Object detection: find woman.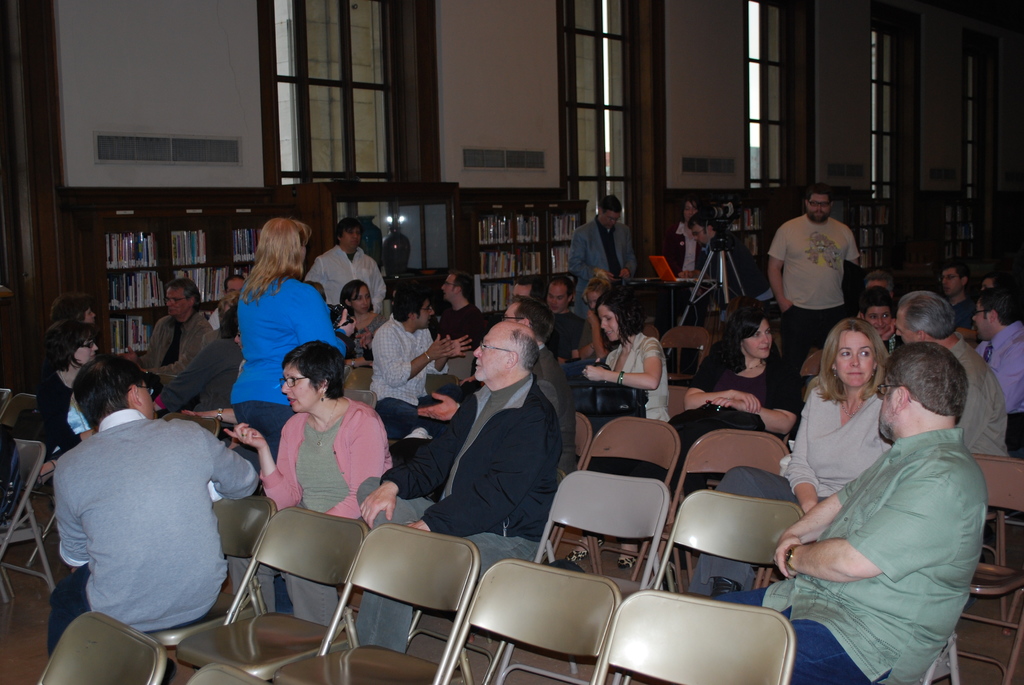
[566,287,676,572].
